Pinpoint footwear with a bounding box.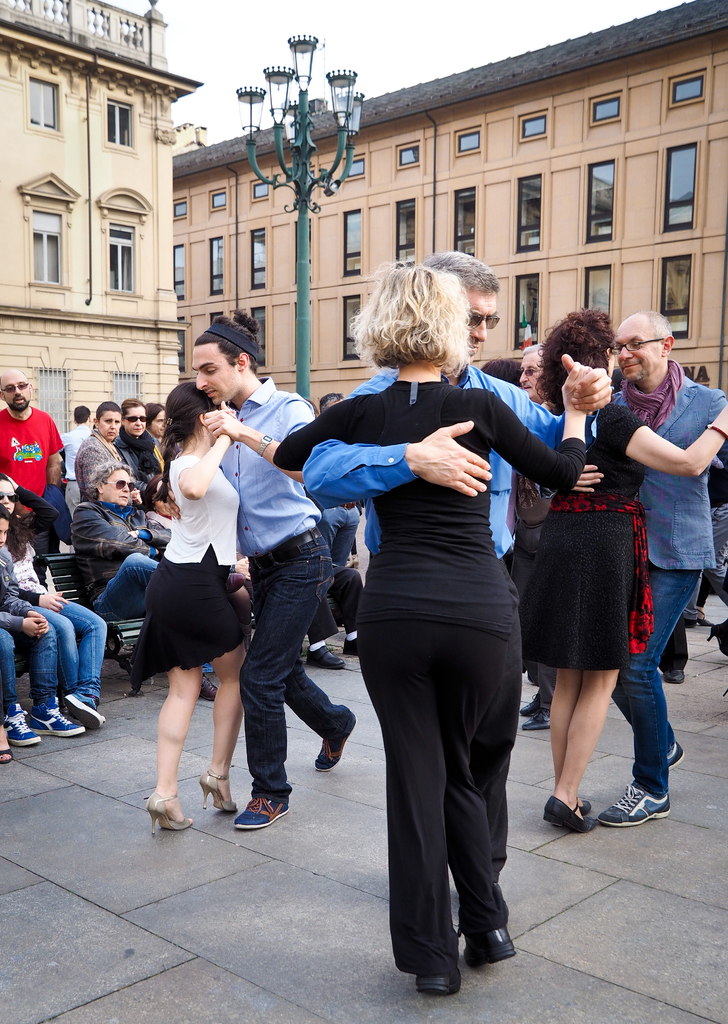
[left=519, top=693, right=554, bottom=735].
